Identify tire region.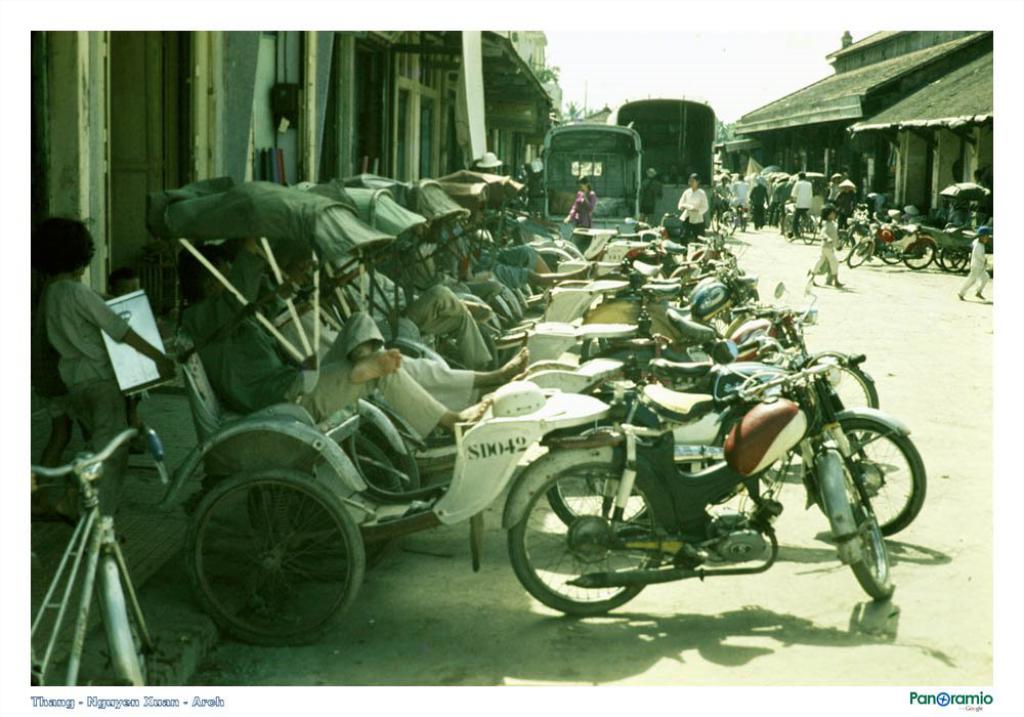
Region: bbox=[834, 365, 882, 450].
